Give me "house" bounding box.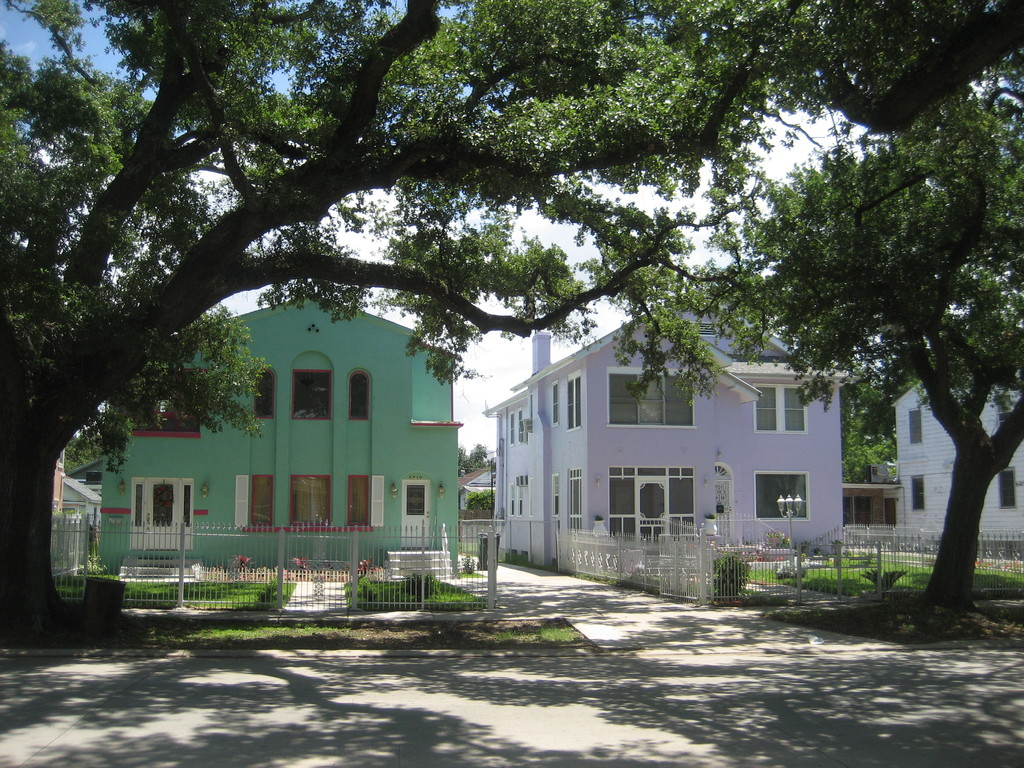
91, 285, 457, 566.
